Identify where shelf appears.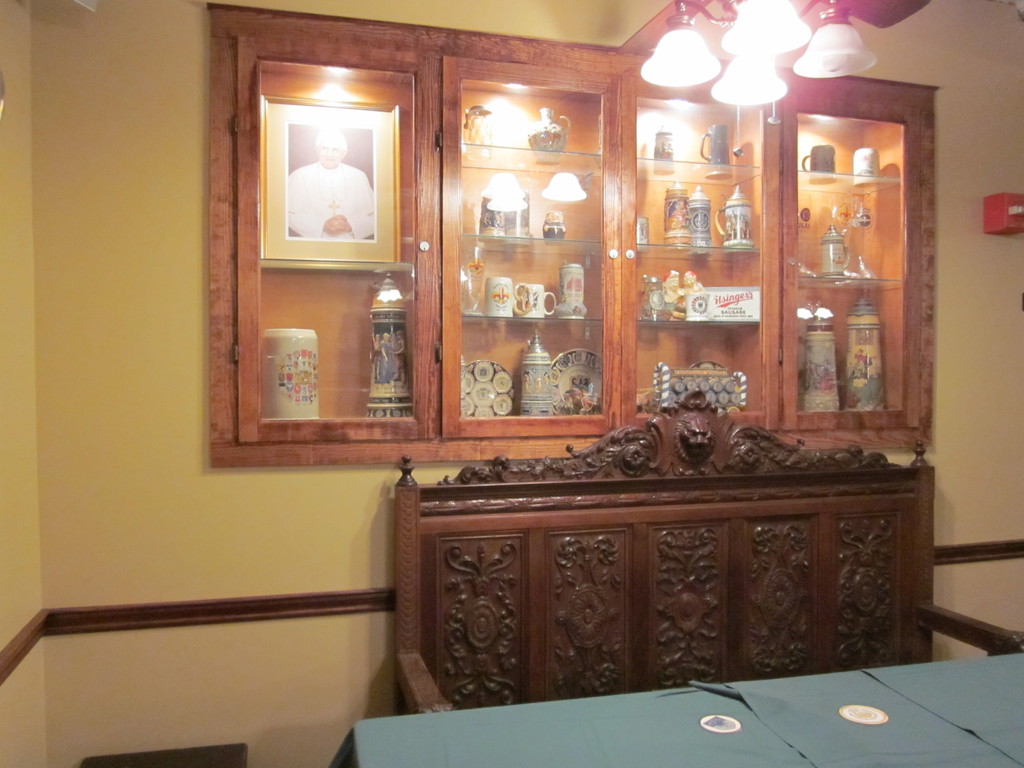
Appears at detection(447, 60, 623, 443).
